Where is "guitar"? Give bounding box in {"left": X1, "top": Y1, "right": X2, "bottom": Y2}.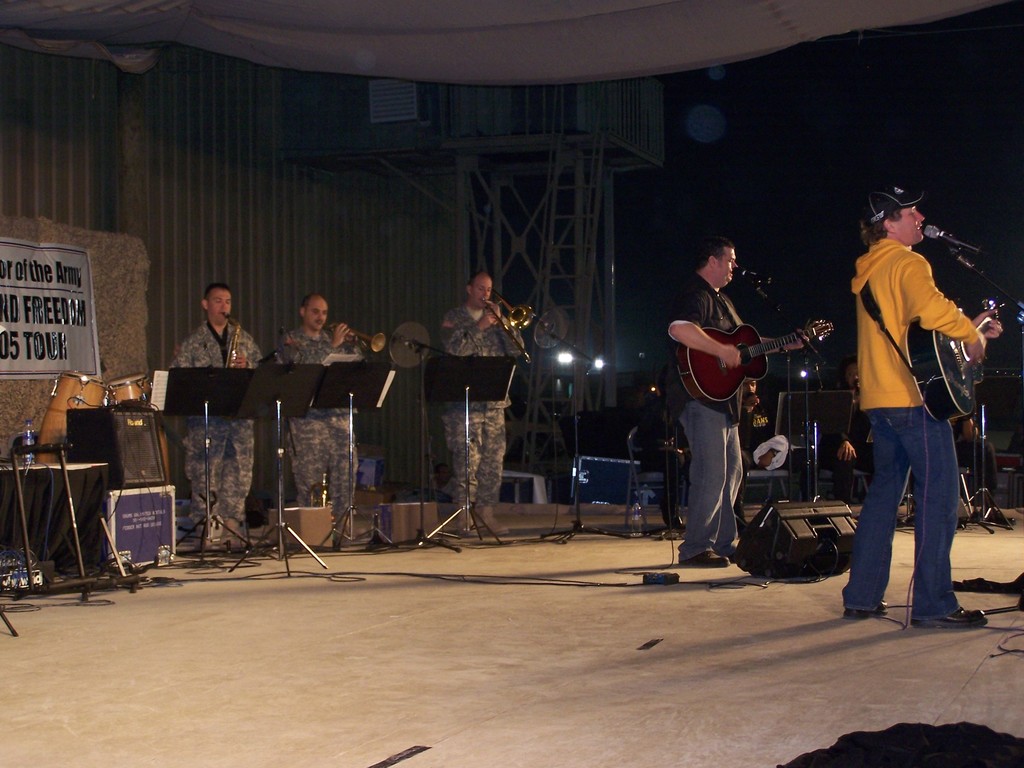
{"left": 902, "top": 290, "right": 1011, "bottom": 426}.
